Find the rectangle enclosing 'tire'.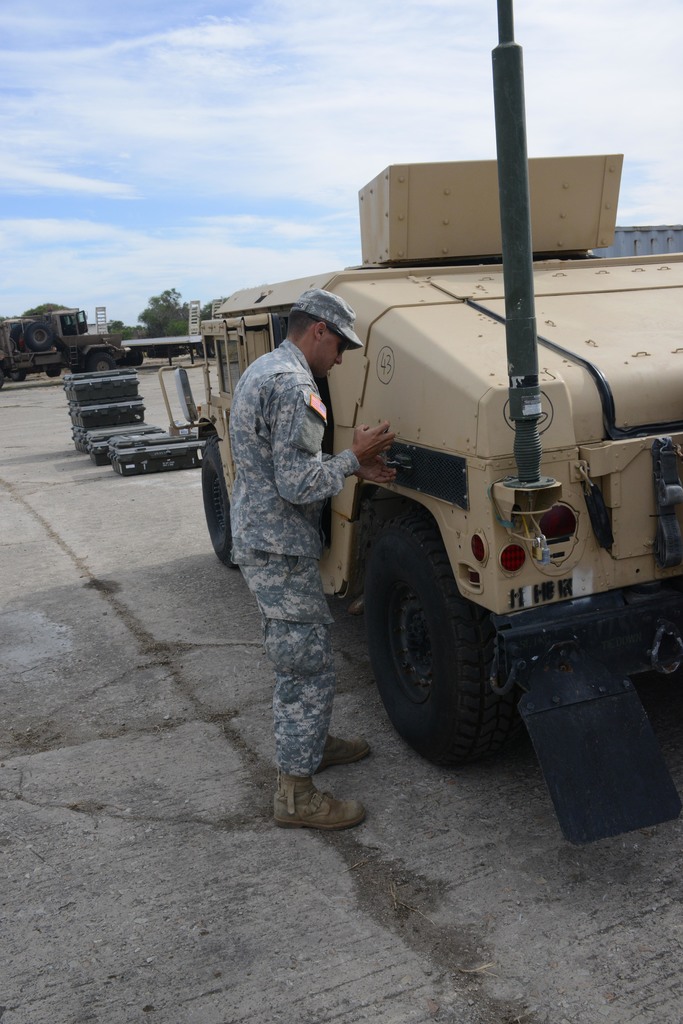
(145, 344, 157, 360).
